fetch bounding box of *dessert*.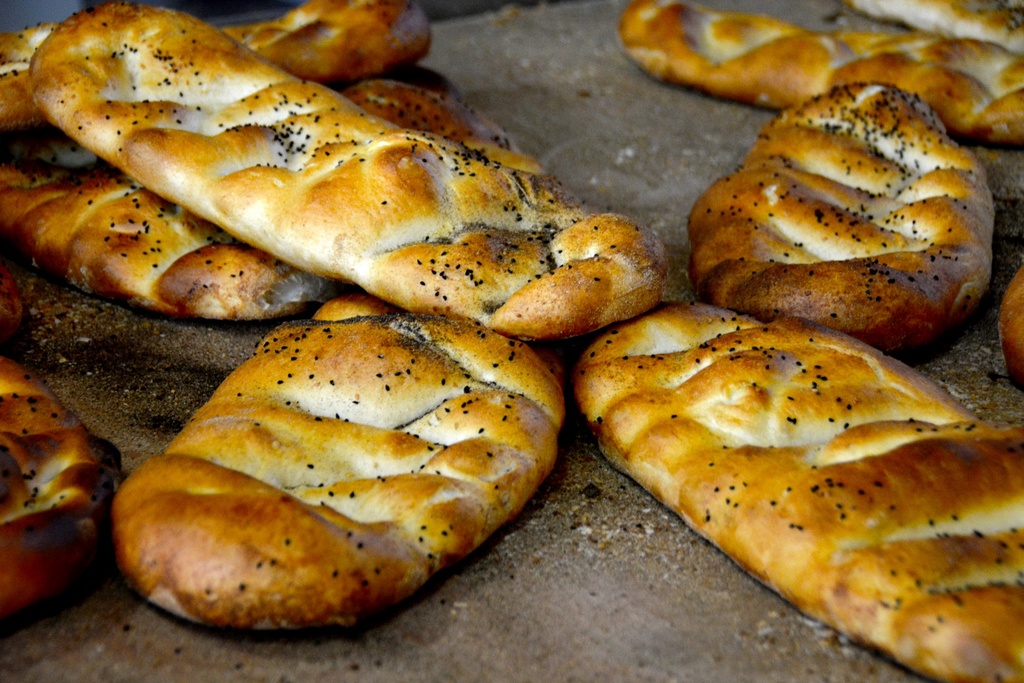
Bbox: <bbox>581, 304, 1023, 682</bbox>.
